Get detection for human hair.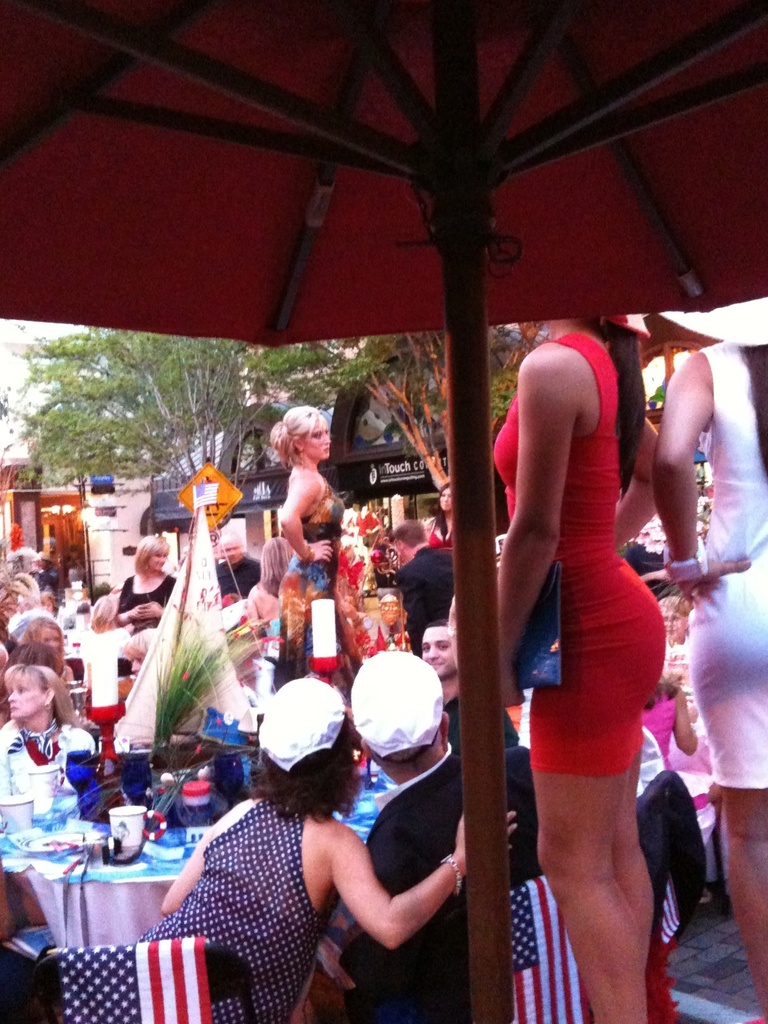
Detection: <box>660,595,691,616</box>.
